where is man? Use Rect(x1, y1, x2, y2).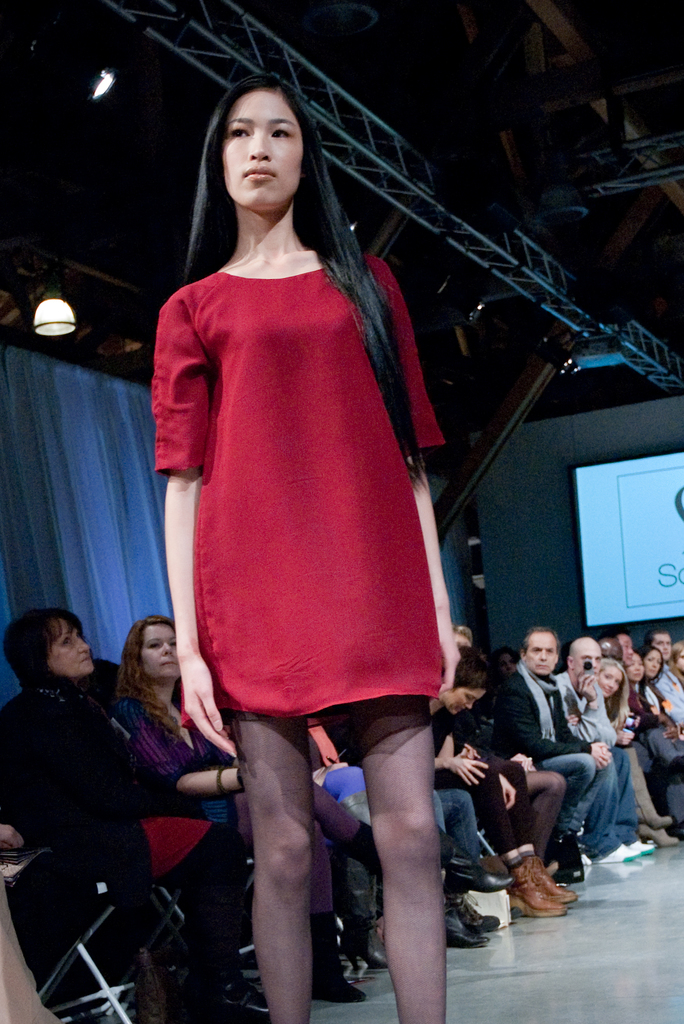
Rect(621, 633, 633, 664).
